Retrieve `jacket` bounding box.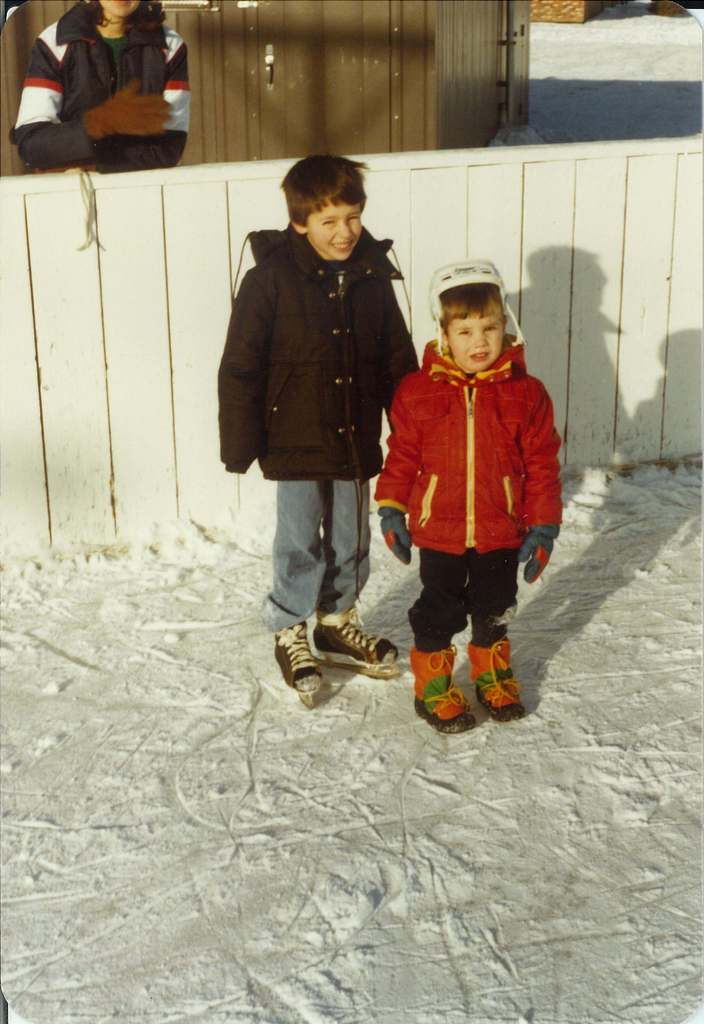
Bounding box: box=[213, 212, 425, 480].
